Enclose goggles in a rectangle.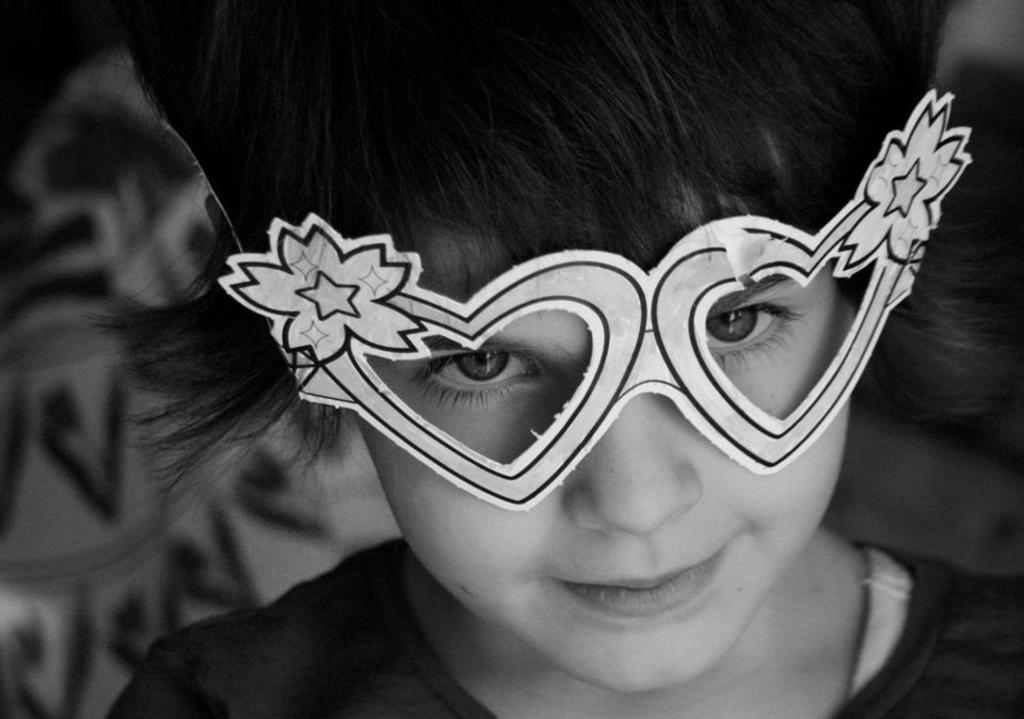
pyautogui.locateOnScreen(219, 91, 974, 509).
